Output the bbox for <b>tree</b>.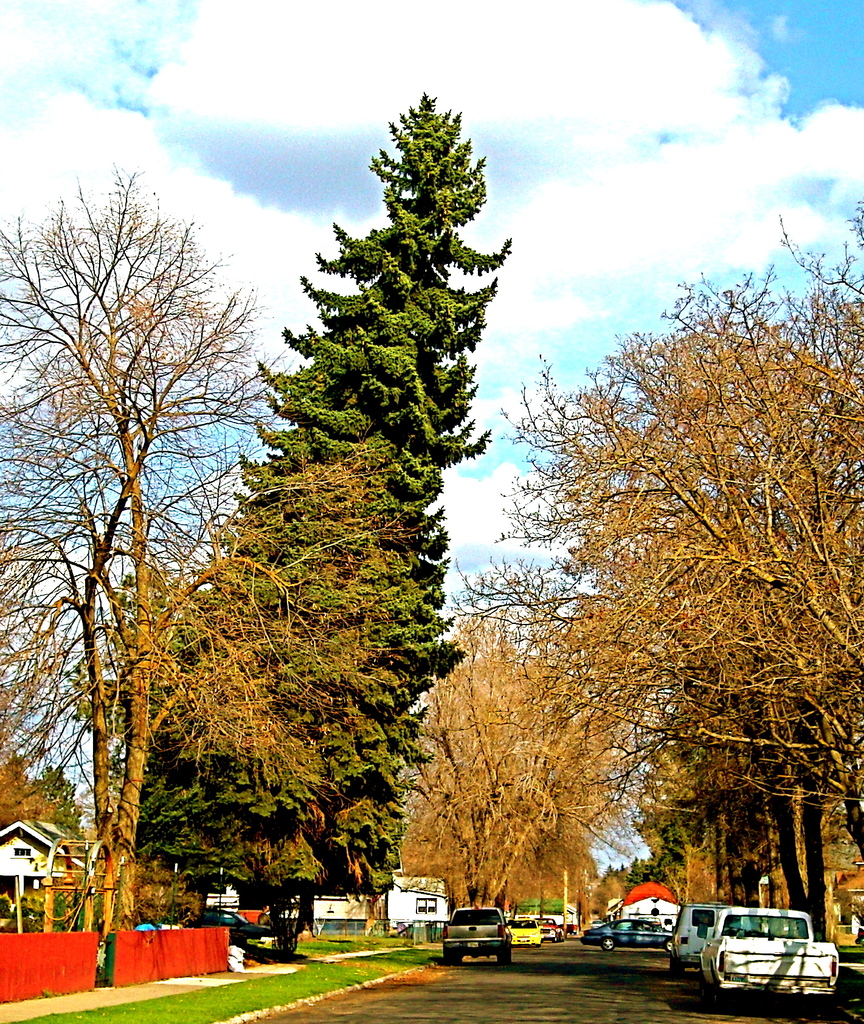
x1=0 y1=297 x2=257 y2=938.
